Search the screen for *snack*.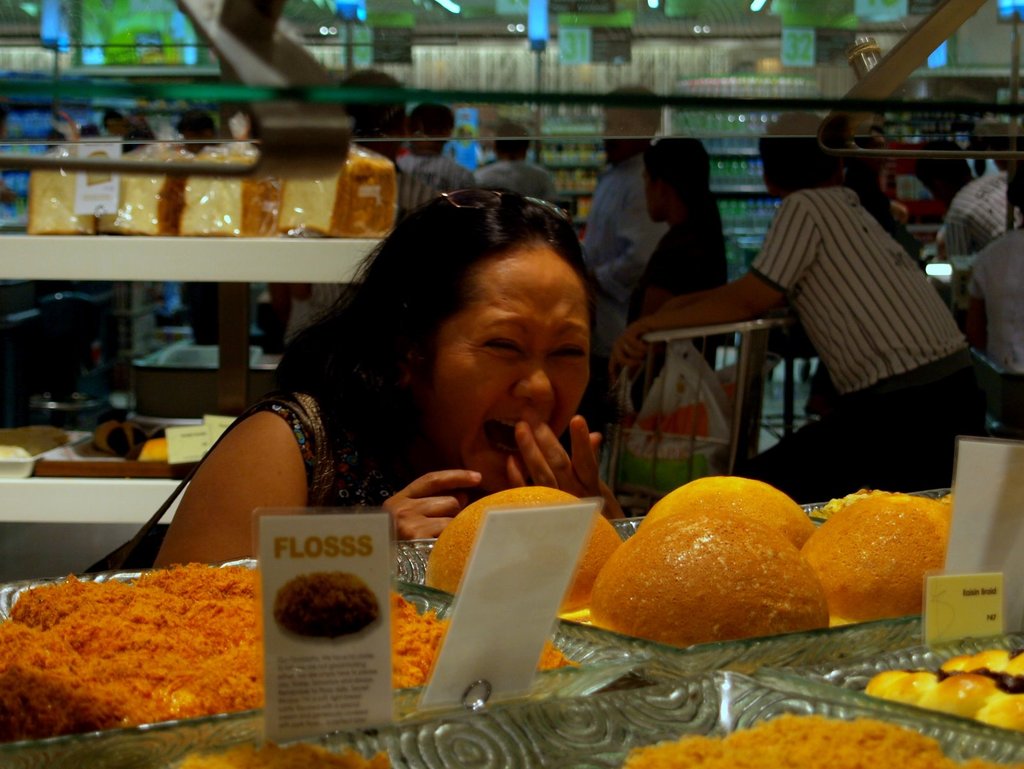
Found at rect(0, 559, 570, 735).
